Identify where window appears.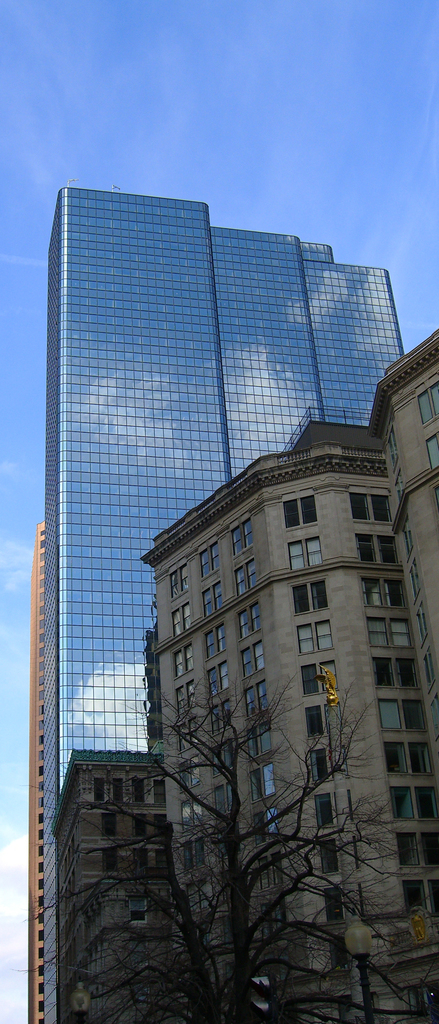
Appears at box=[131, 783, 145, 802].
